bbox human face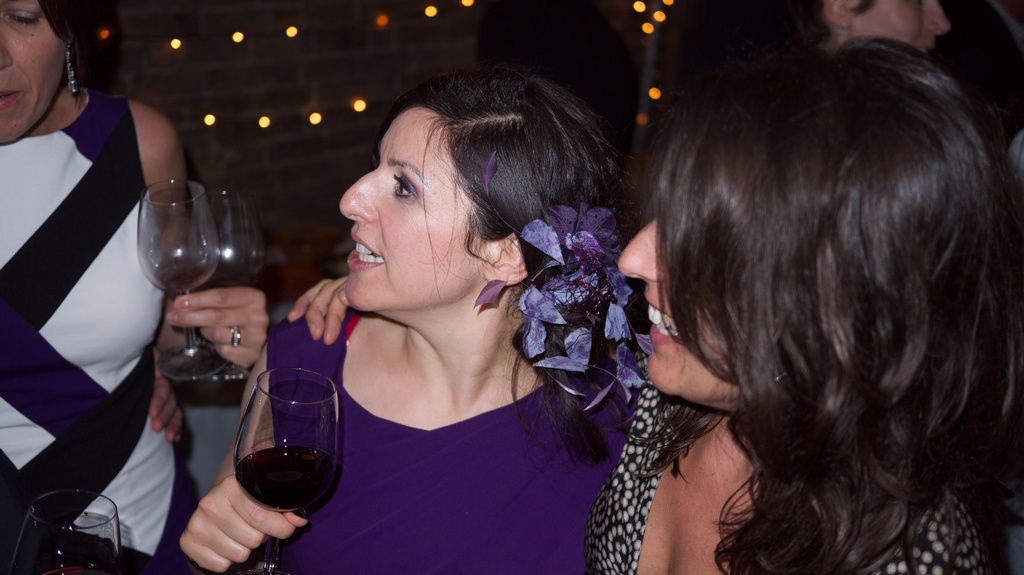
x1=614, y1=220, x2=736, y2=386
